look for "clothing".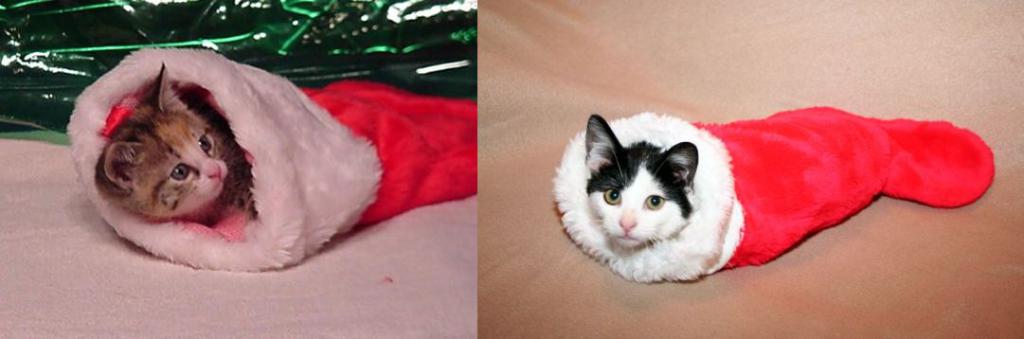
Found: 595, 93, 997, 280.
